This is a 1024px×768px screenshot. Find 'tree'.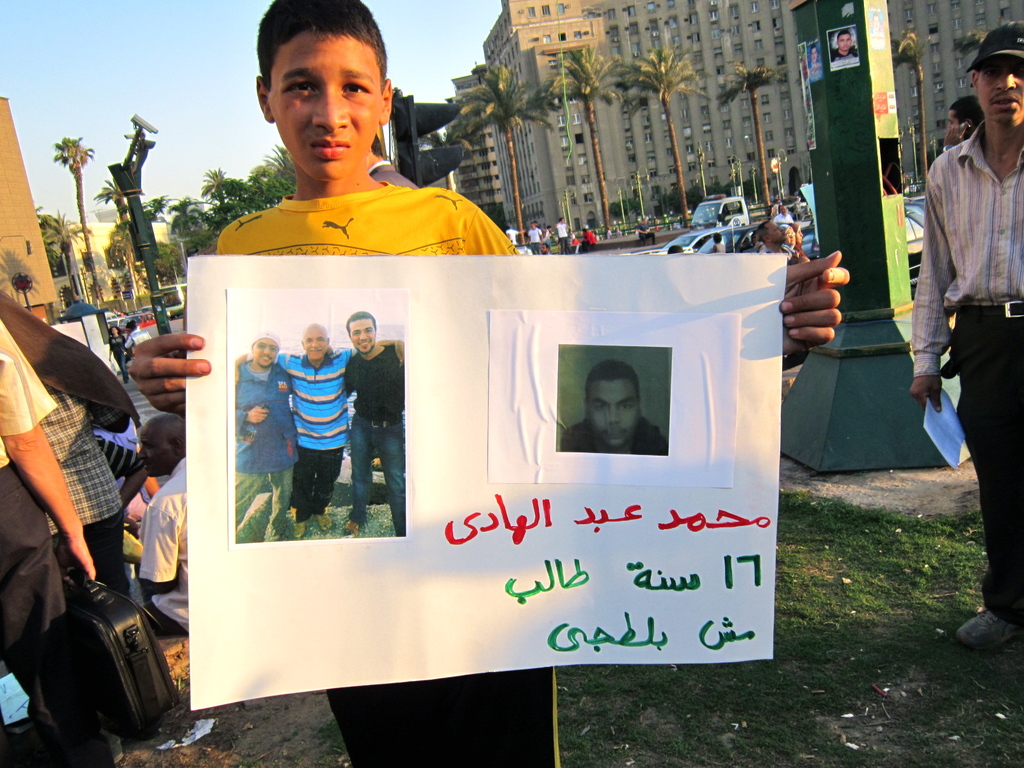
Bounding box: BBox(619, 50, 711, 228).
